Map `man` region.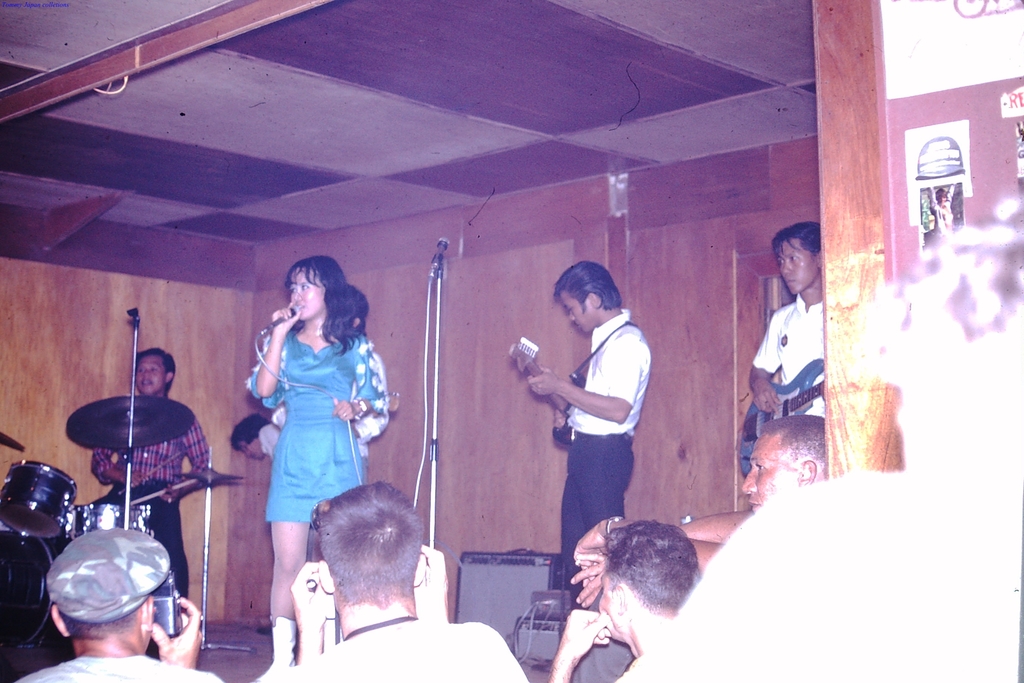
Mapped to 566,414,833,682.
